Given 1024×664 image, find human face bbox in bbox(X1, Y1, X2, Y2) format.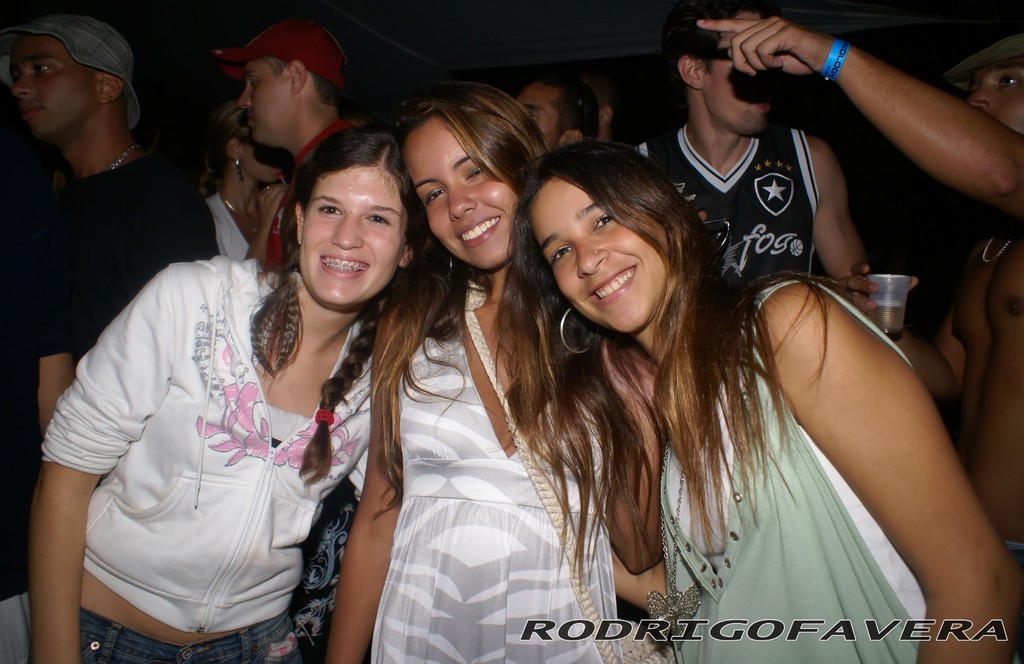
bbox(525, 174, 666, 334).
